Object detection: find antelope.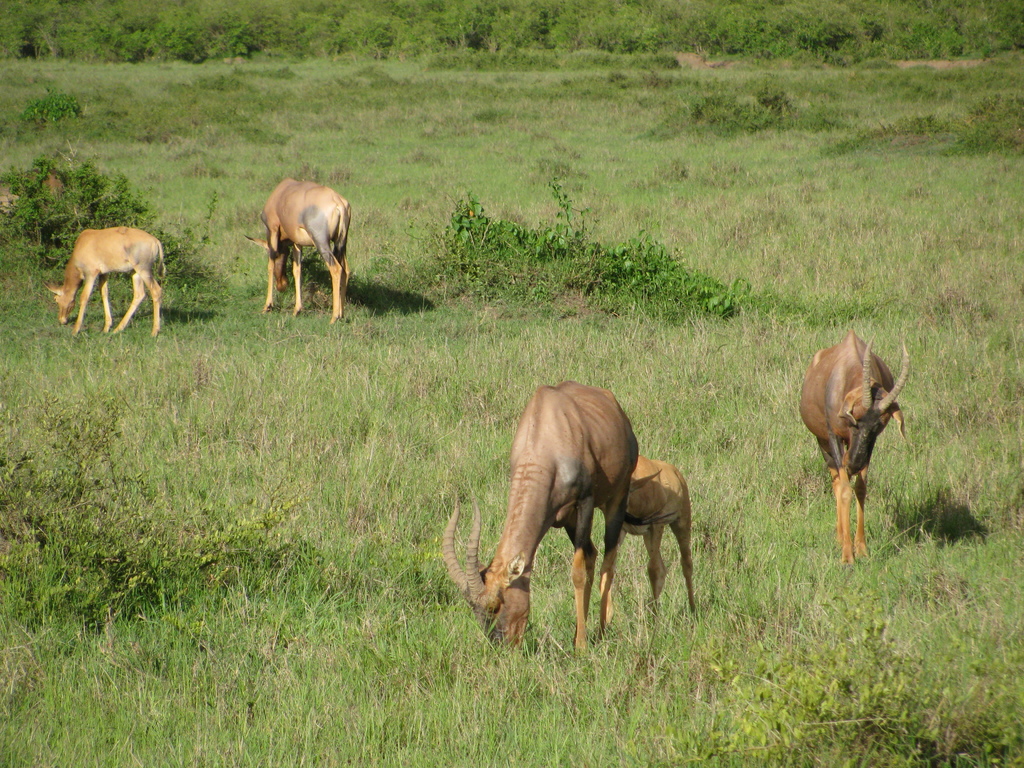
pyautogui.locateOnScreen(440, 387, 639, 648).
